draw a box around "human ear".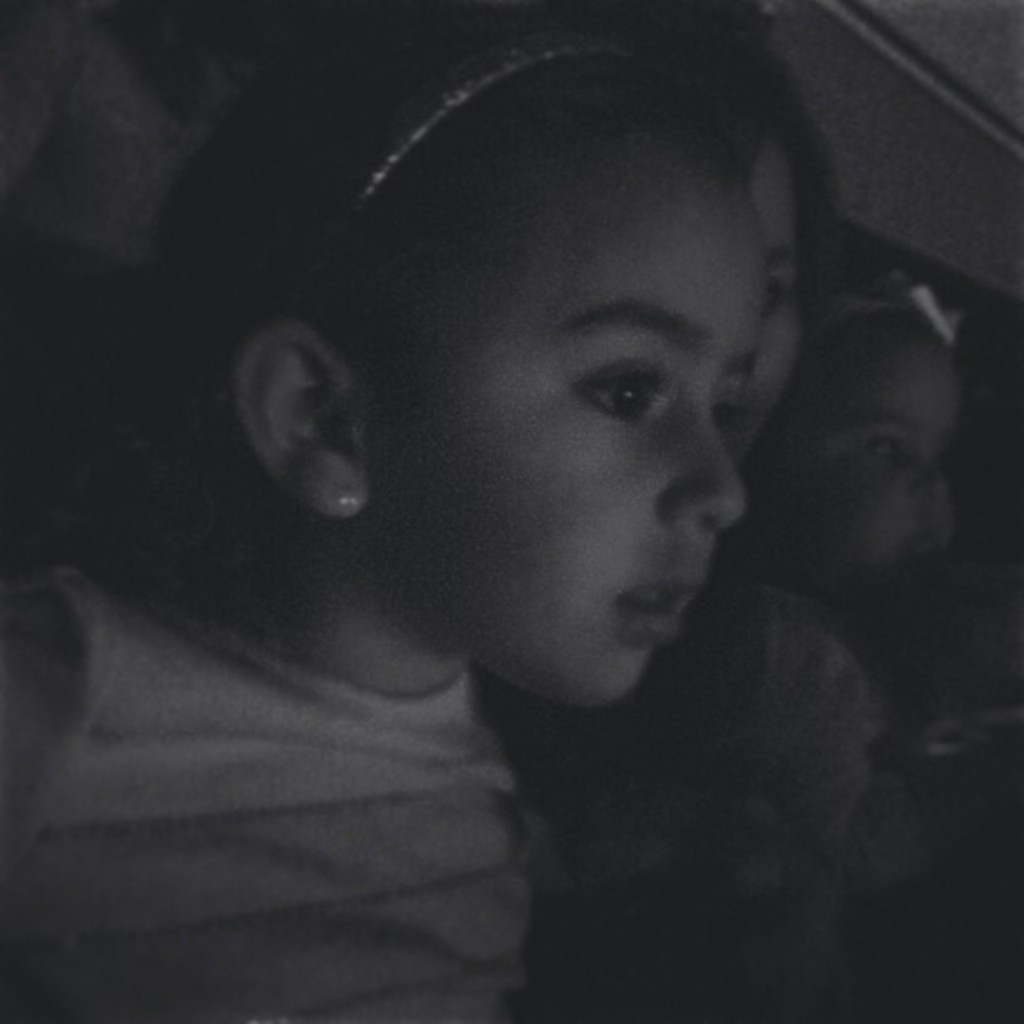
(x1=231, y1=330, x2=375, y2=517).
